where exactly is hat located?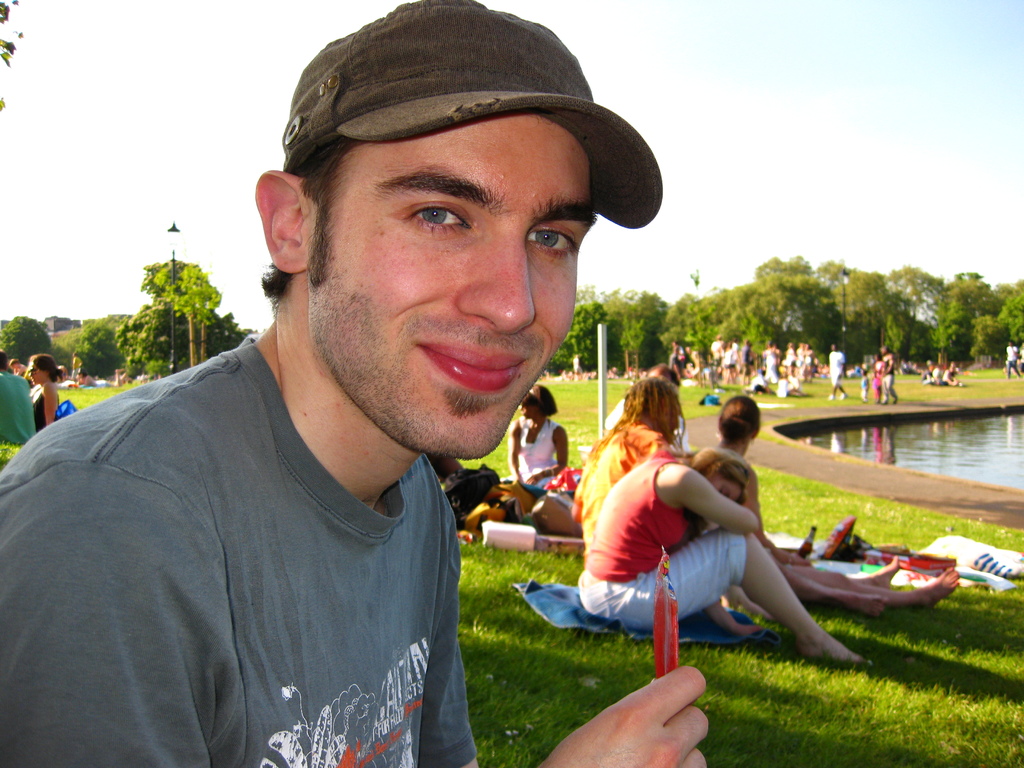
Its bounding box is (278, 0, 664, 233).
